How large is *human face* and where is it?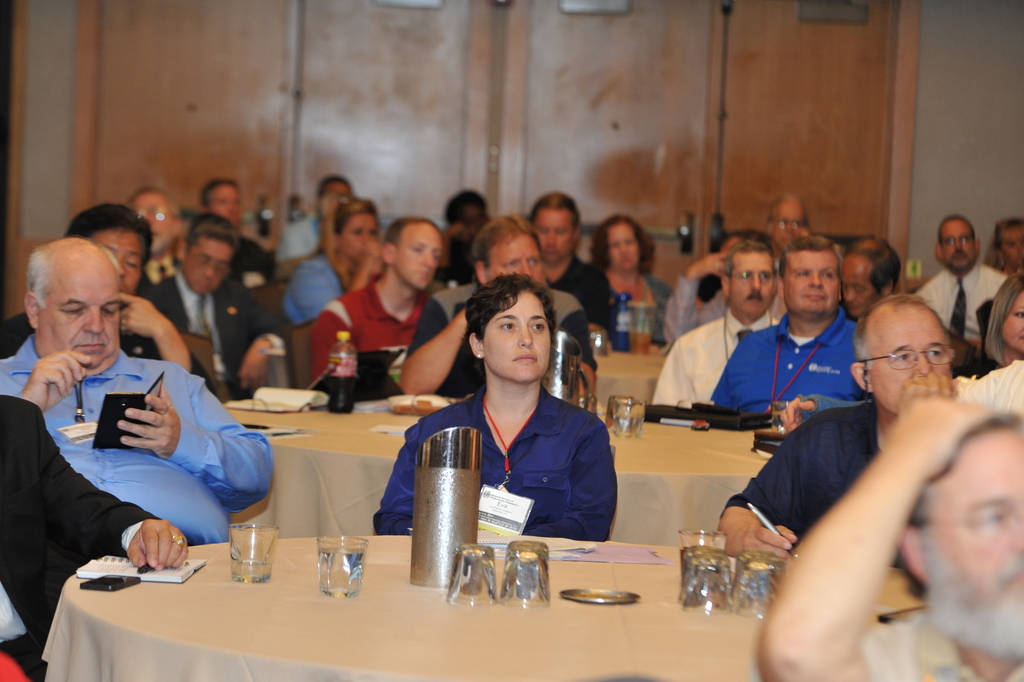
Bounding box: [840, 263, 875, 318].
